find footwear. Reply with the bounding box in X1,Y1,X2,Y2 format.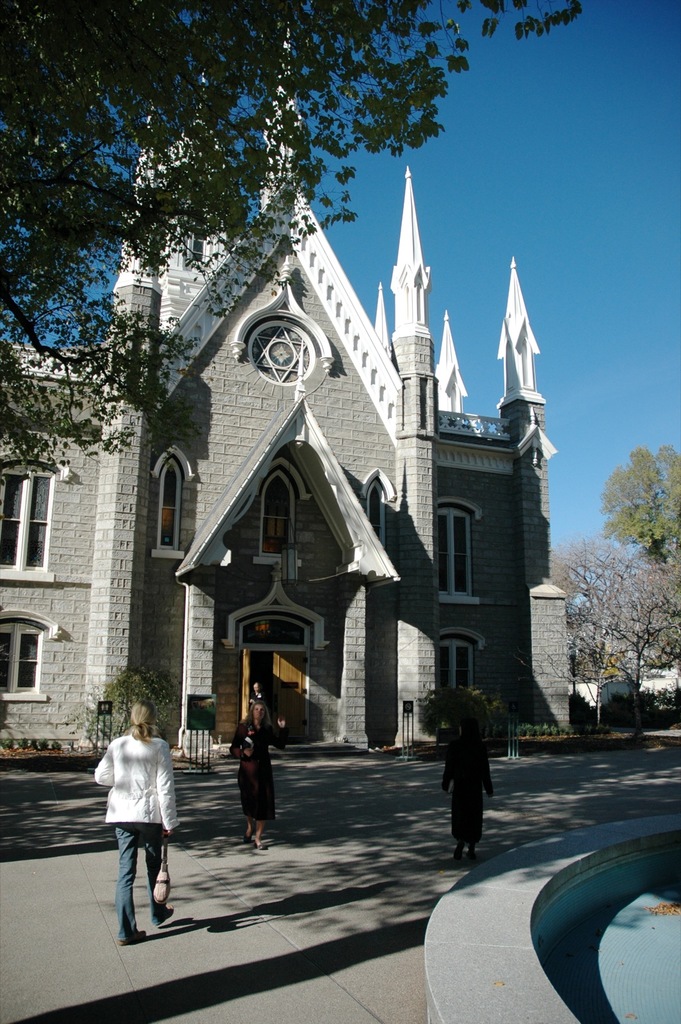
244,828,258,845.
